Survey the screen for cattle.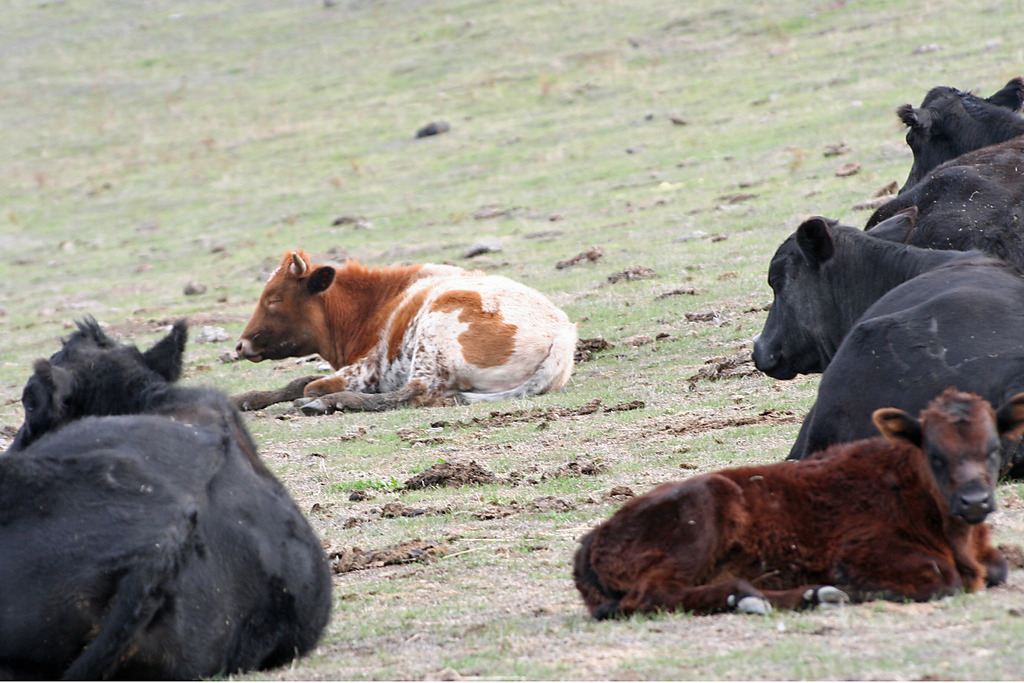
Survey found: bbox(572, 386, 1023, 622).
